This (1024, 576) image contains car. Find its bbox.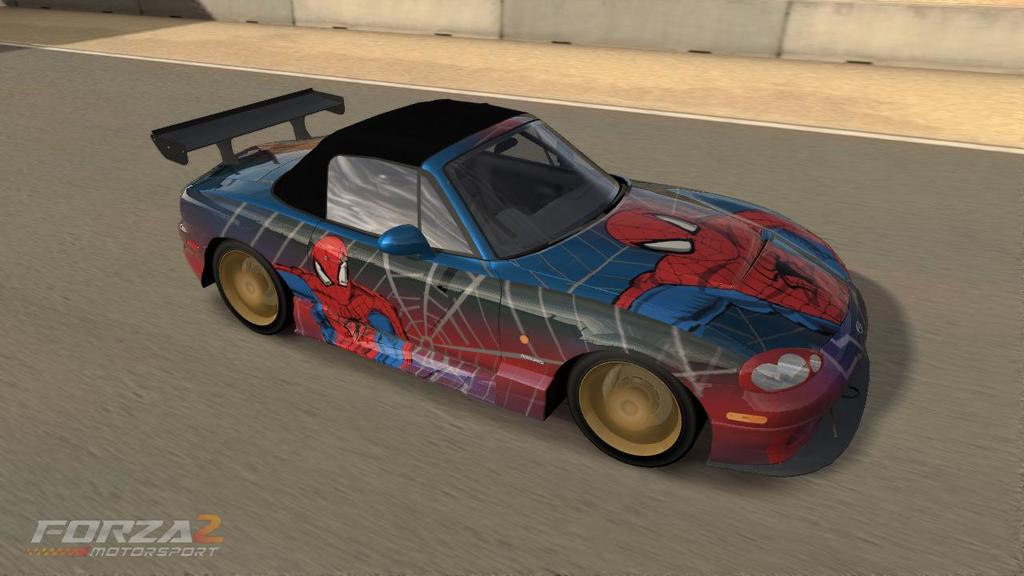
bbox=[152, 85, 874, 482].
